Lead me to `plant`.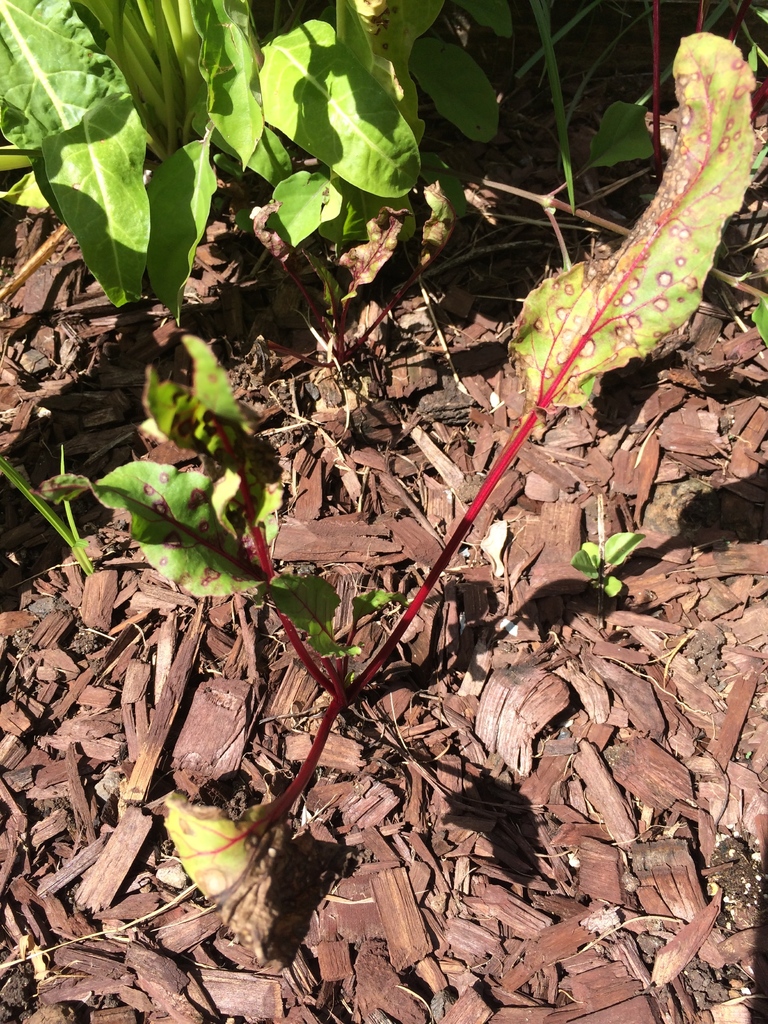
Lead to 0/0/413/330.
